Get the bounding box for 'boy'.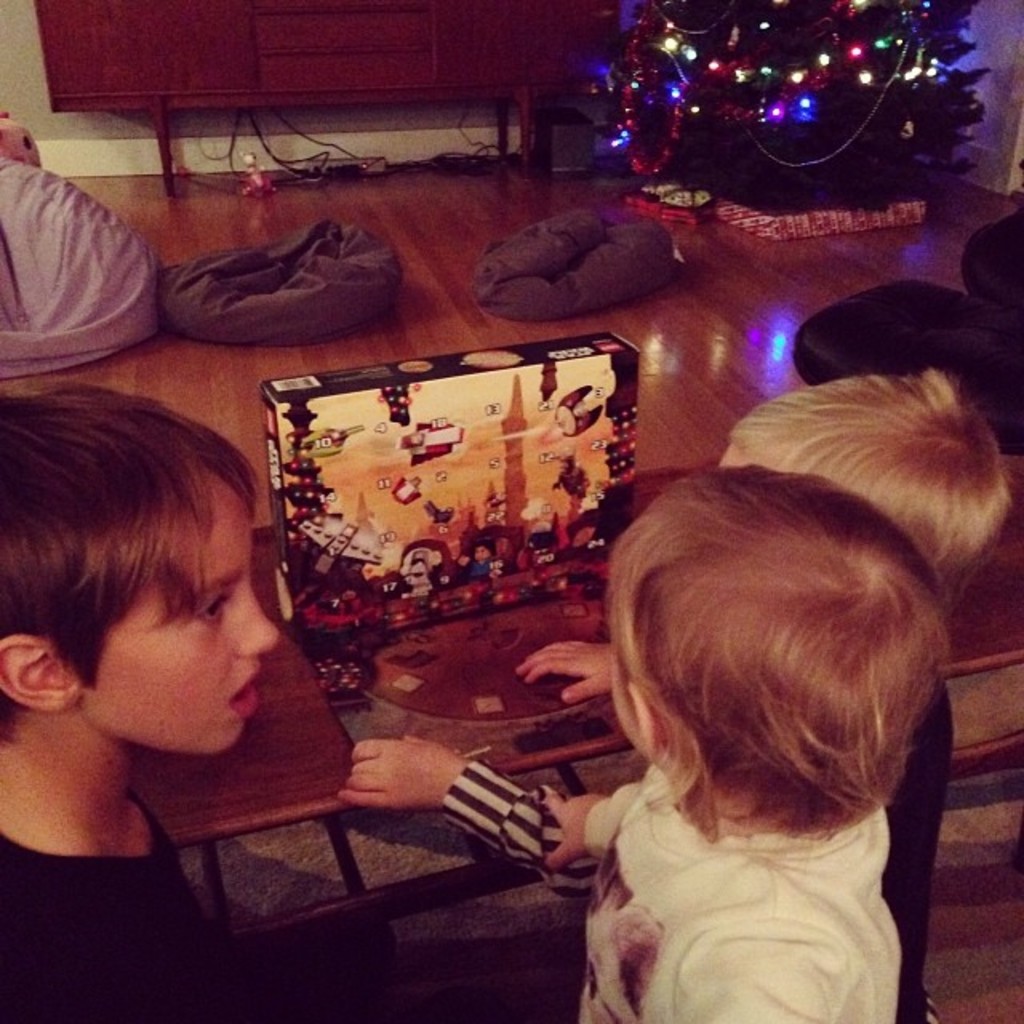
rect(0, 378, 280, 1022).
